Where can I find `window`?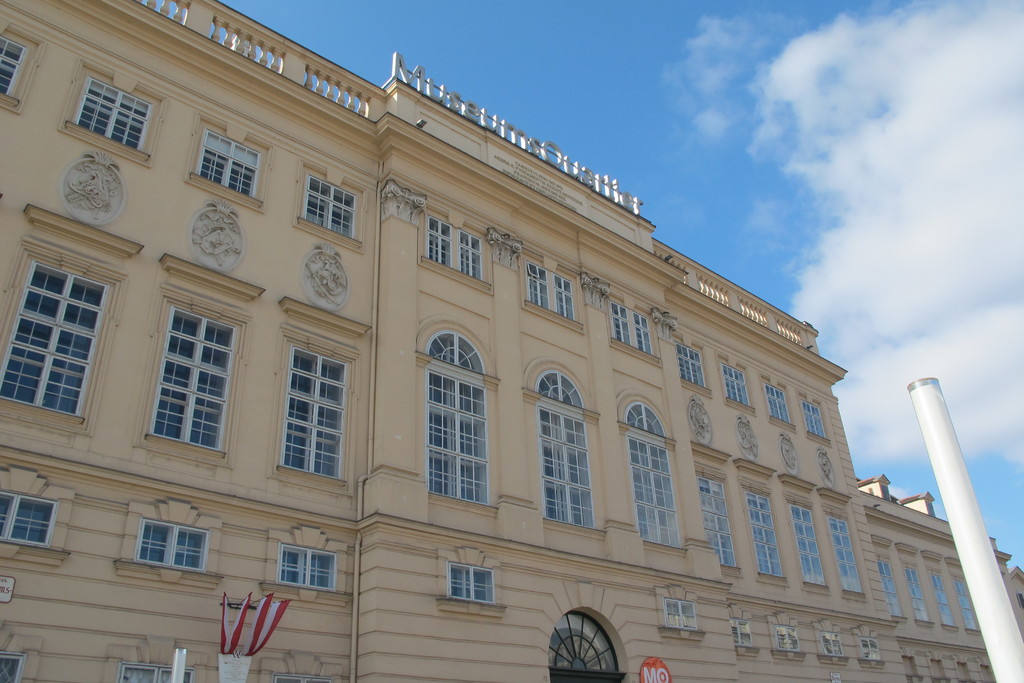
You can find it at (left=618, top=393, right=689, bottom=563).
